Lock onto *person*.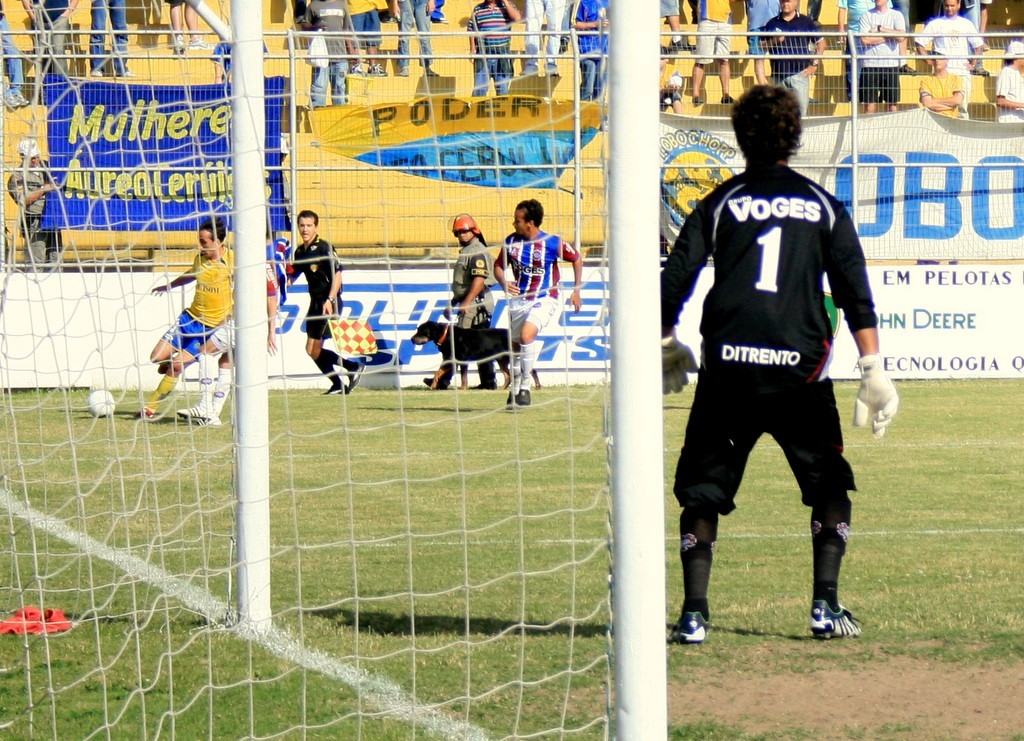
Locked: 18/0/83/76.
